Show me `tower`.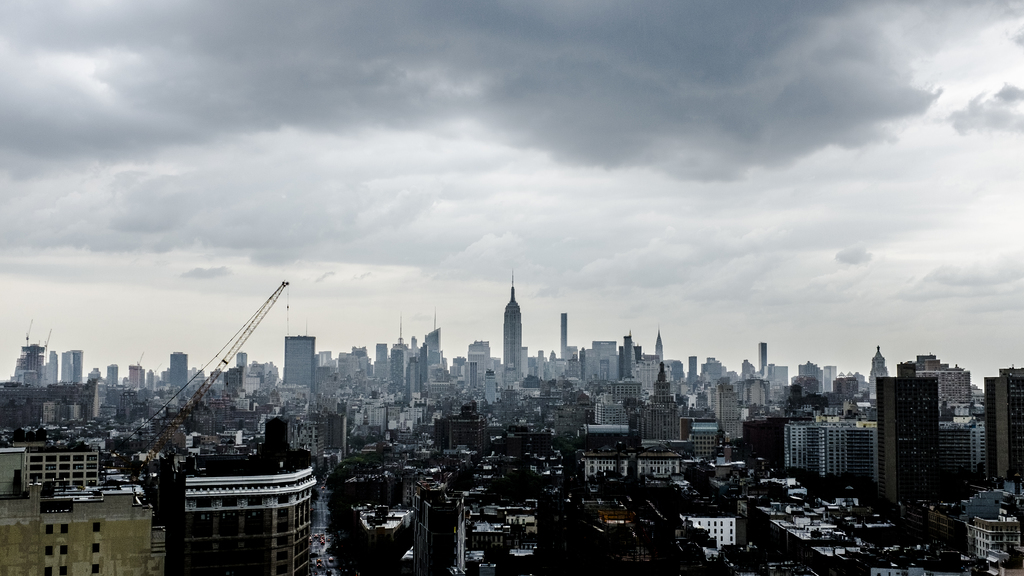
`tower` is here: (left=634, top=356, right=679, bottom=440).
